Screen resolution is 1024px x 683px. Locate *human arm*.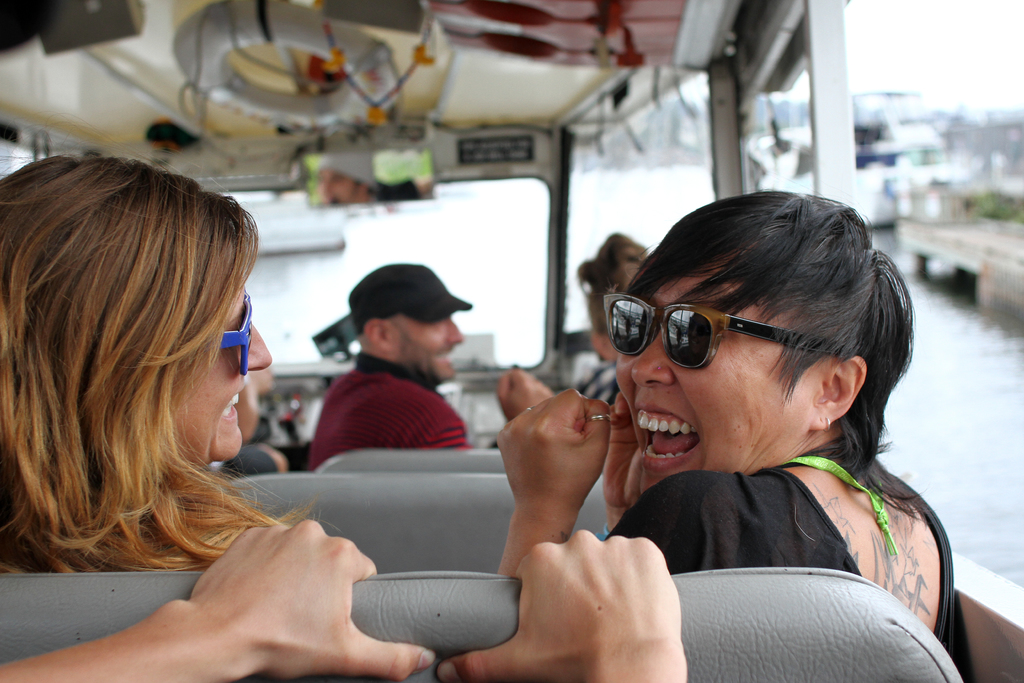
<bbox>496, 365, 554, 419</bbox>.
